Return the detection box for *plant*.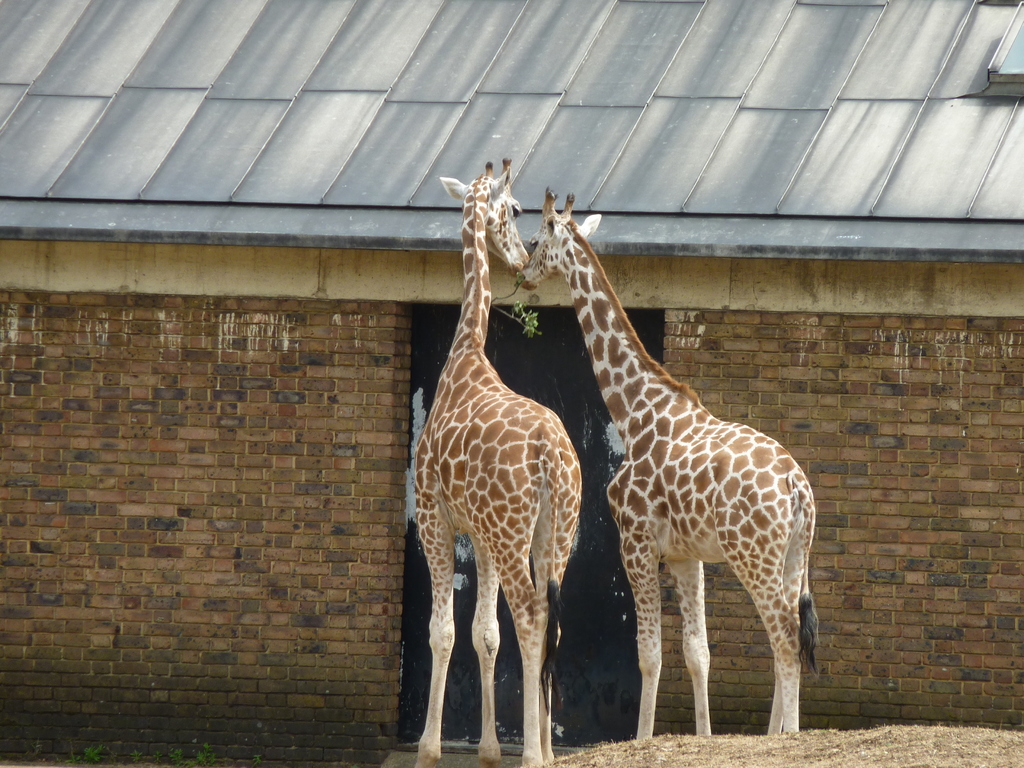
{"left": 128, "top": 748, "right": 143, "bottom": 763}.
